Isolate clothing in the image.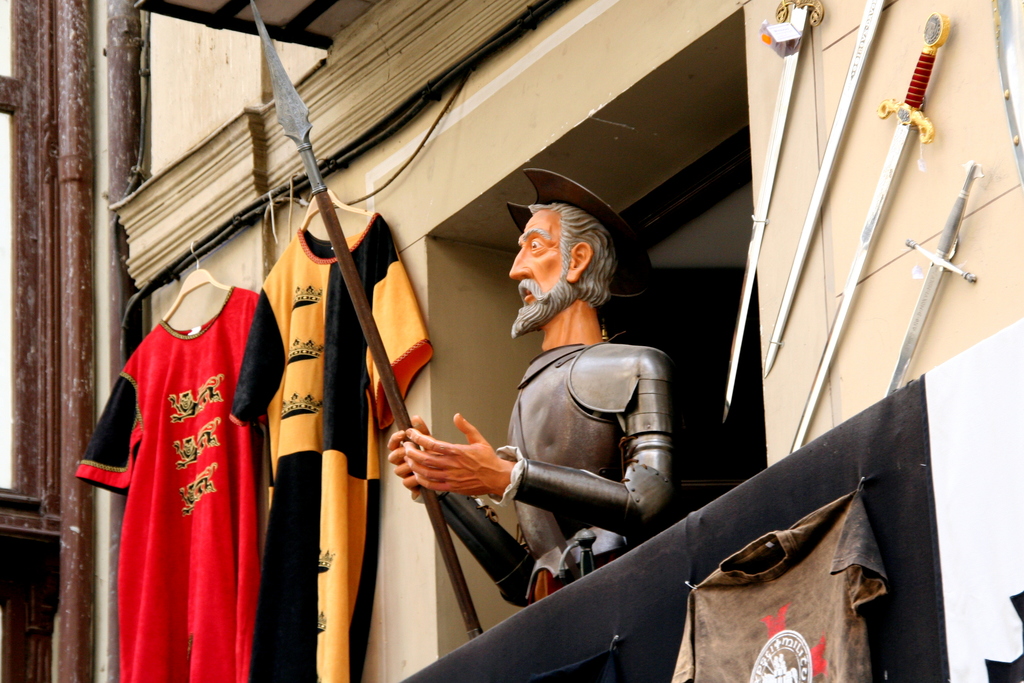
Isolated region: [left=667, top=490, right=888, bottom=682].
